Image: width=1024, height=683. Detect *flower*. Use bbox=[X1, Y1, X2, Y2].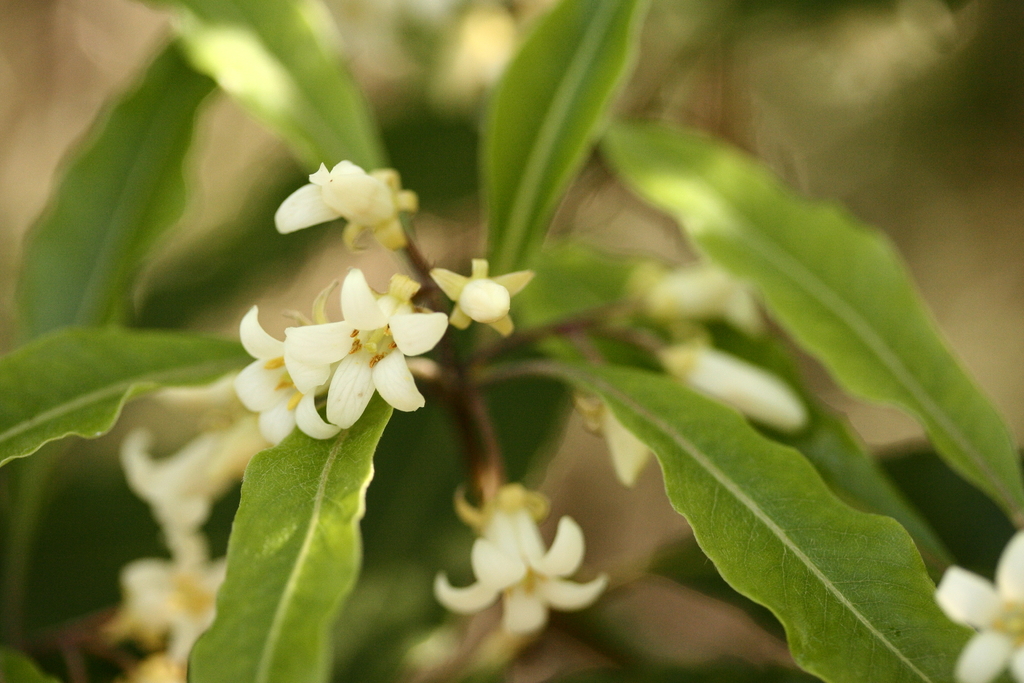
bbox=[623, 213, 781, 339].
